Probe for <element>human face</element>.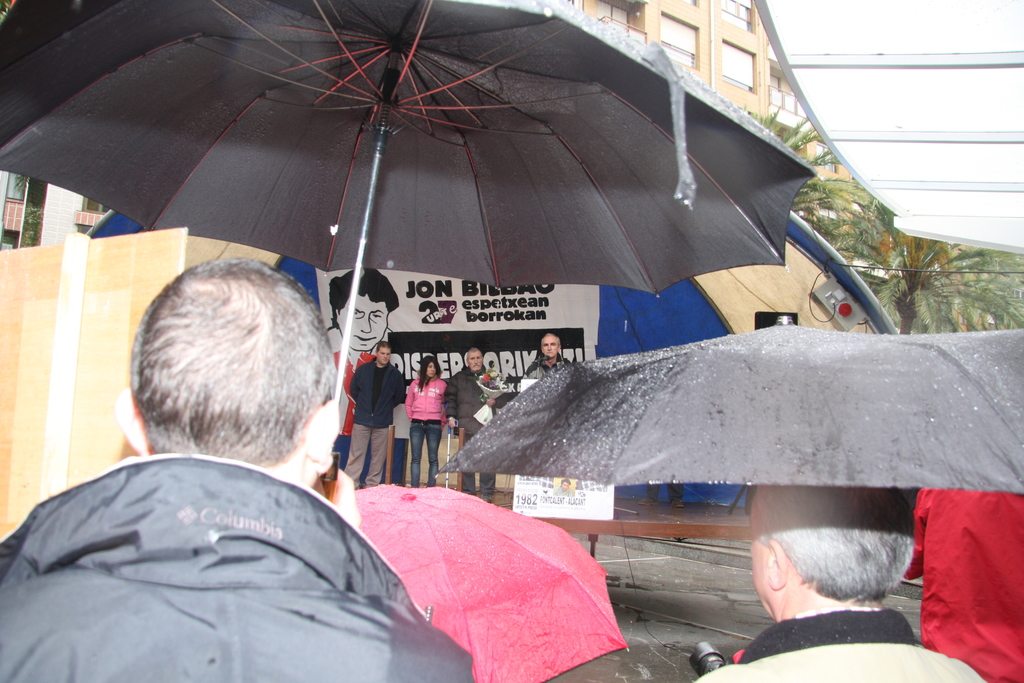
Probe result: left=425, top=361, right=436, bottom=377.
